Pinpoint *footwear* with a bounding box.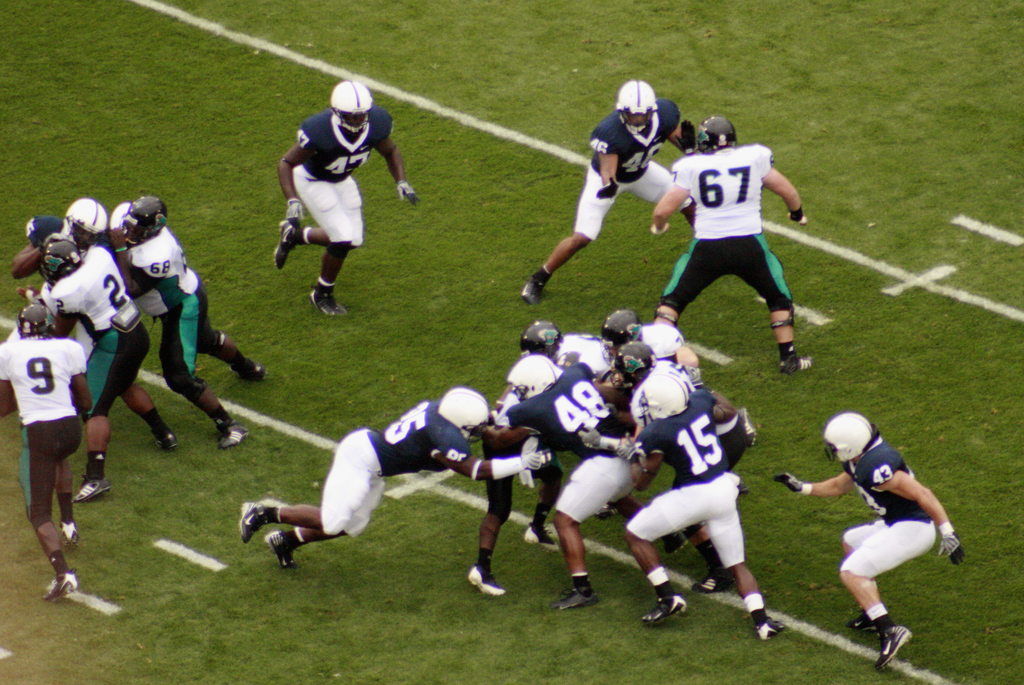
locate(757, 612, 788, 643).
